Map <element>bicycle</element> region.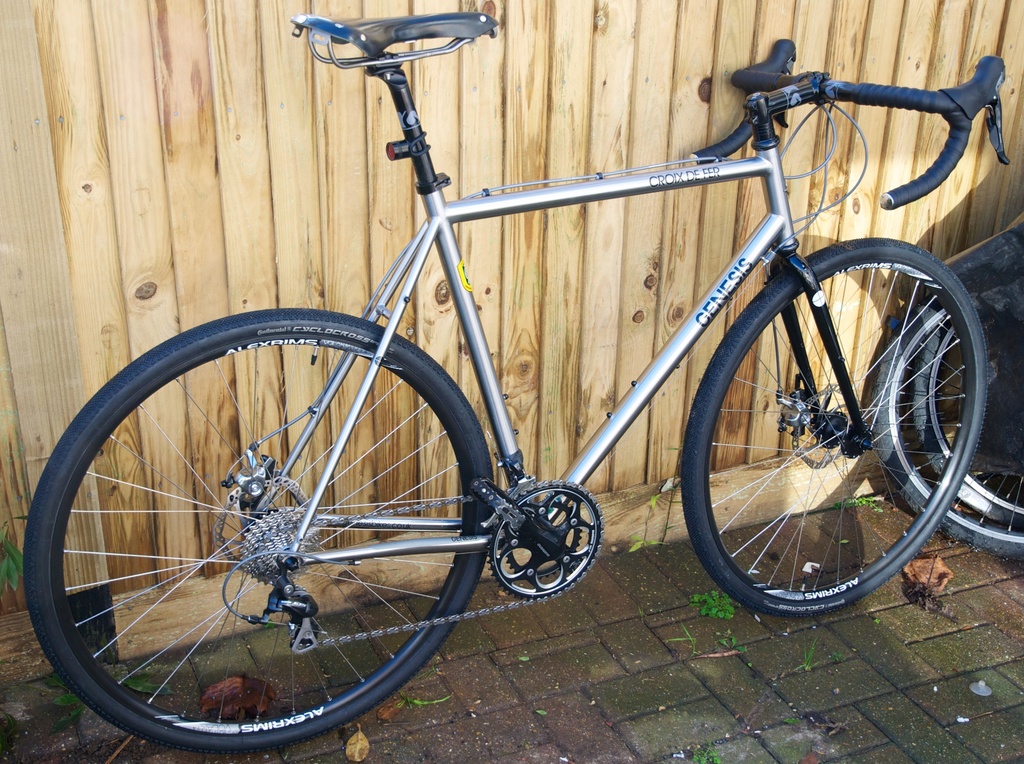
Mapped to {"x1": 16, "y1": 4, "x2": 1017, "y2": 749}.
